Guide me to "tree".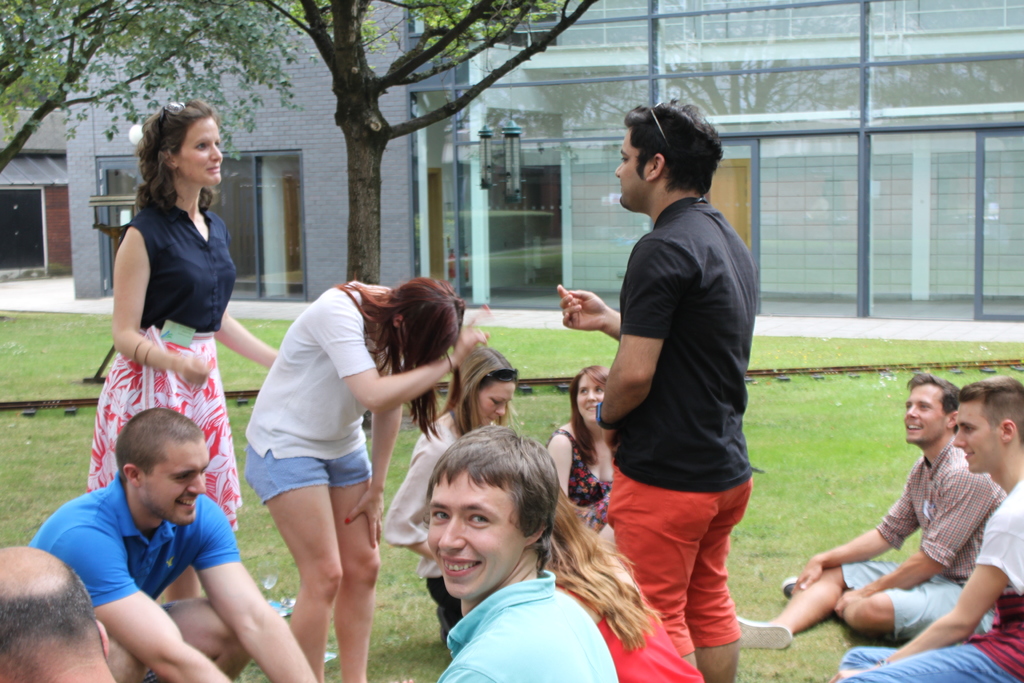
Guidance: [left=250, top=0, right=595, bottom=283].
